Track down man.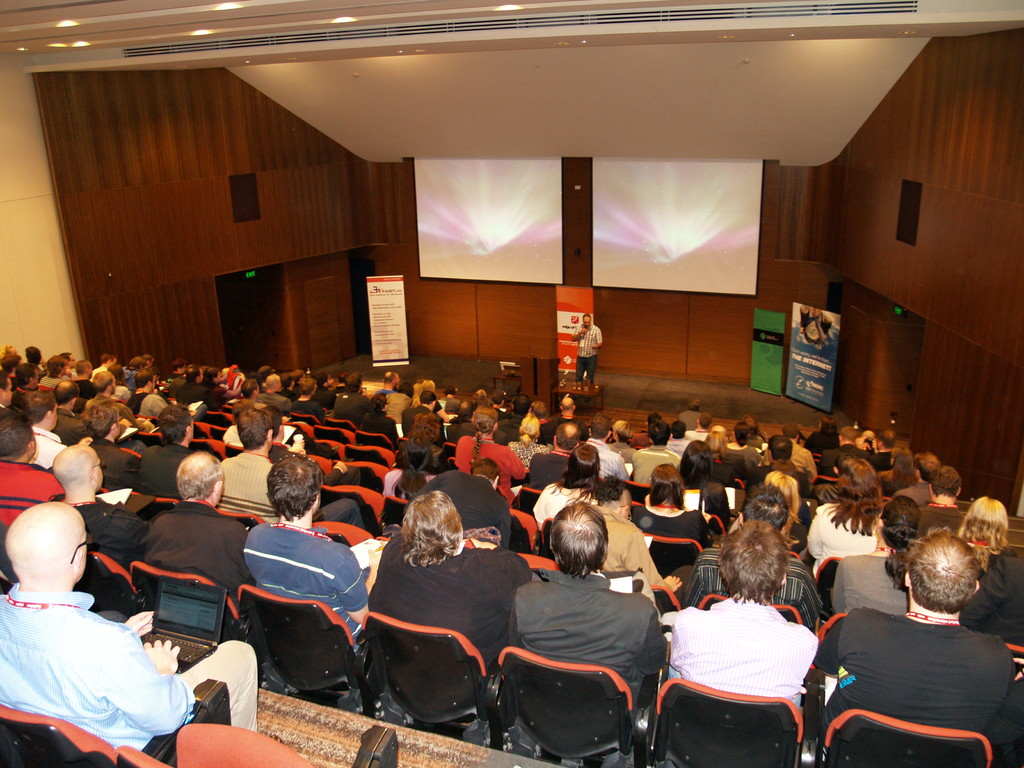
Tracked to region(139, 404, 195, 490).
